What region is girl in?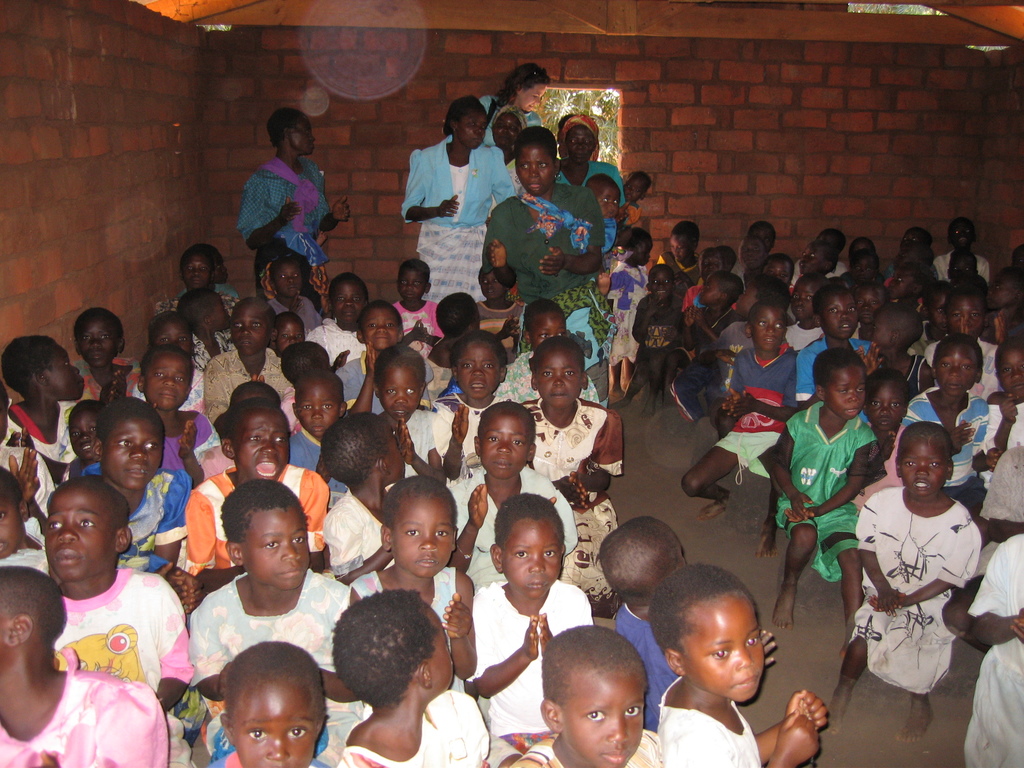
820,419,981,748.
